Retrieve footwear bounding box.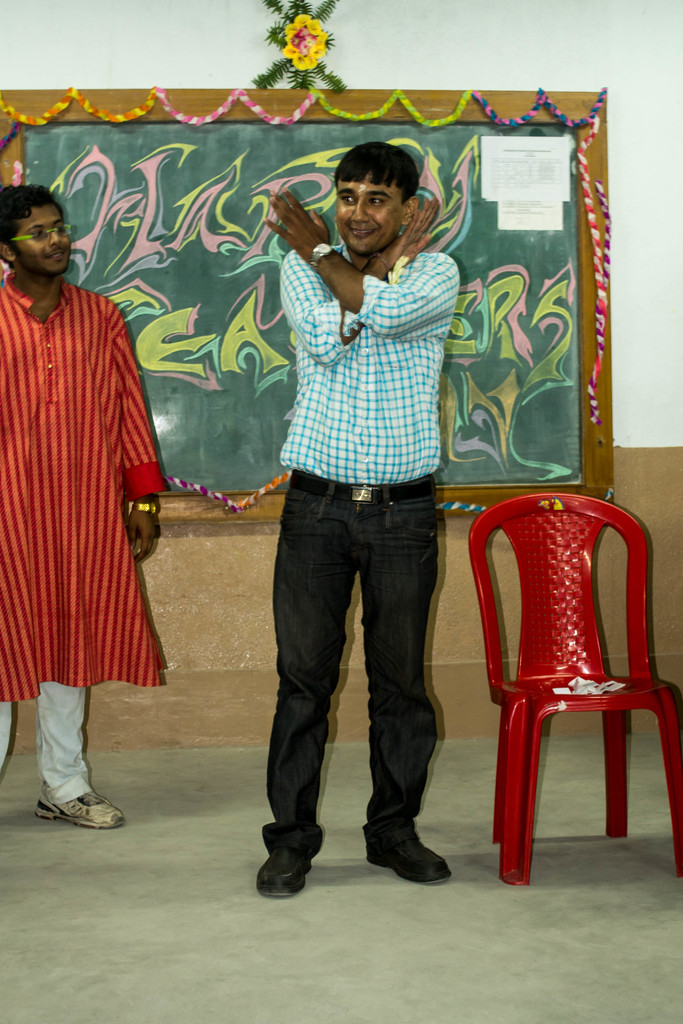
Bounding box: x1=366, y1=837, x2=454, y2=883.
